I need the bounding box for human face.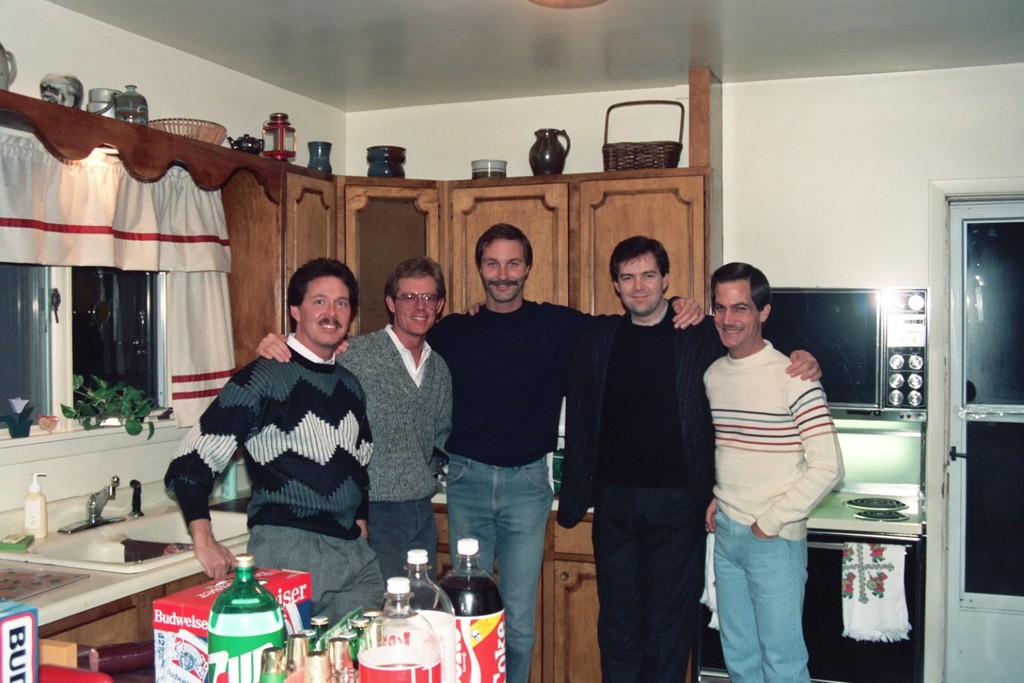
Here it is: Rect(302, 275, 356, 348).
